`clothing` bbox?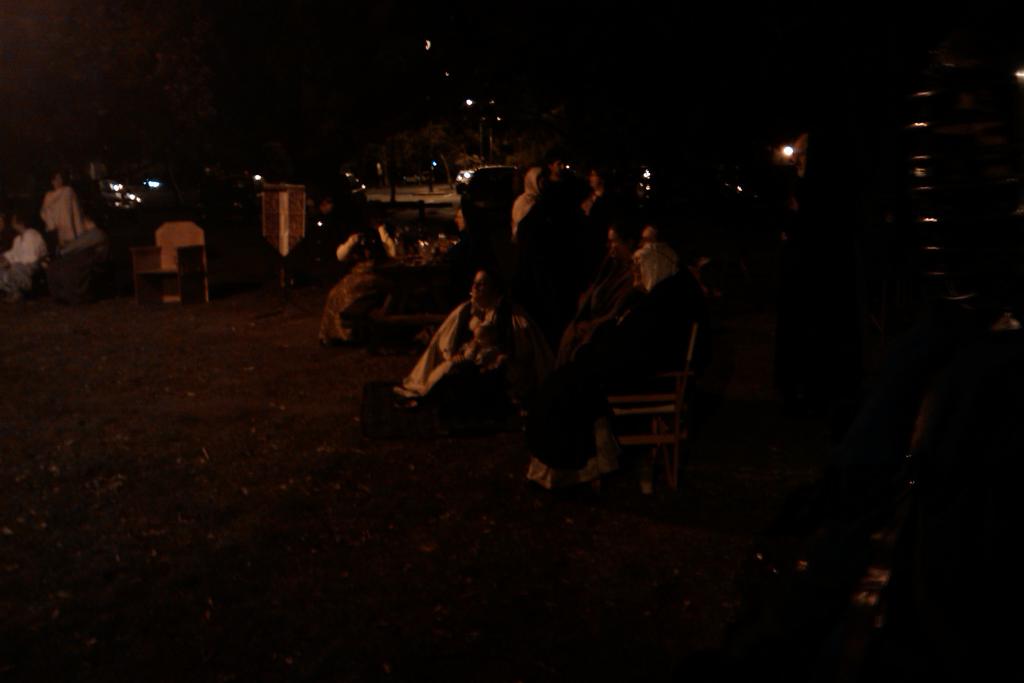
{"left": 47, "top": 185, "right": 92, "bottom": 240}
